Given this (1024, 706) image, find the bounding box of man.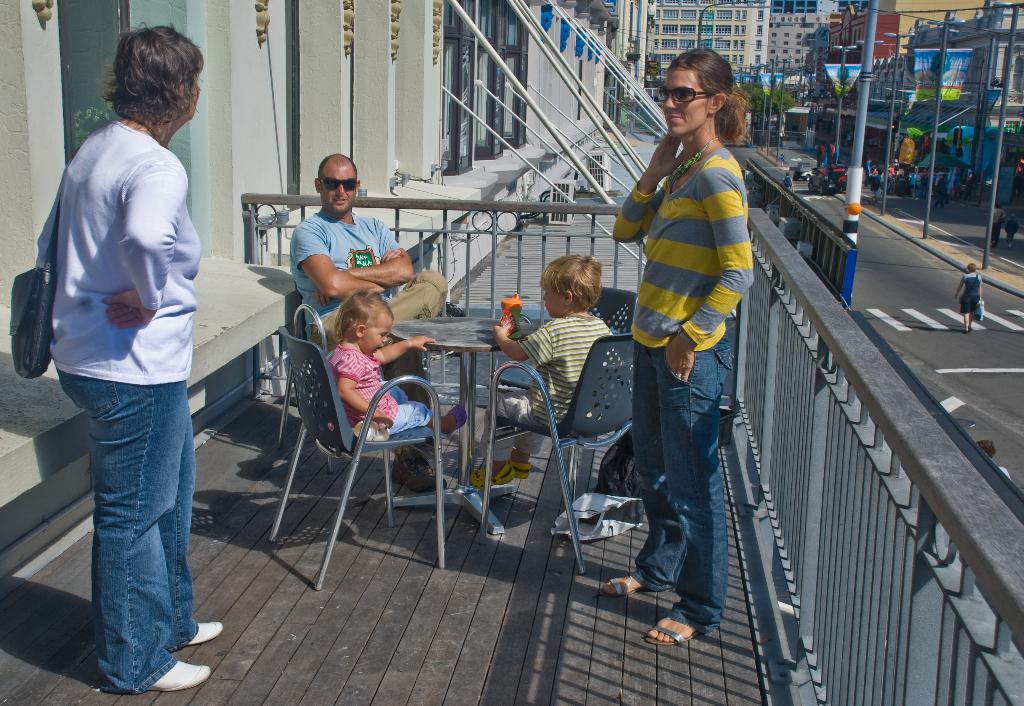
region(291, 150, 450, 492).
